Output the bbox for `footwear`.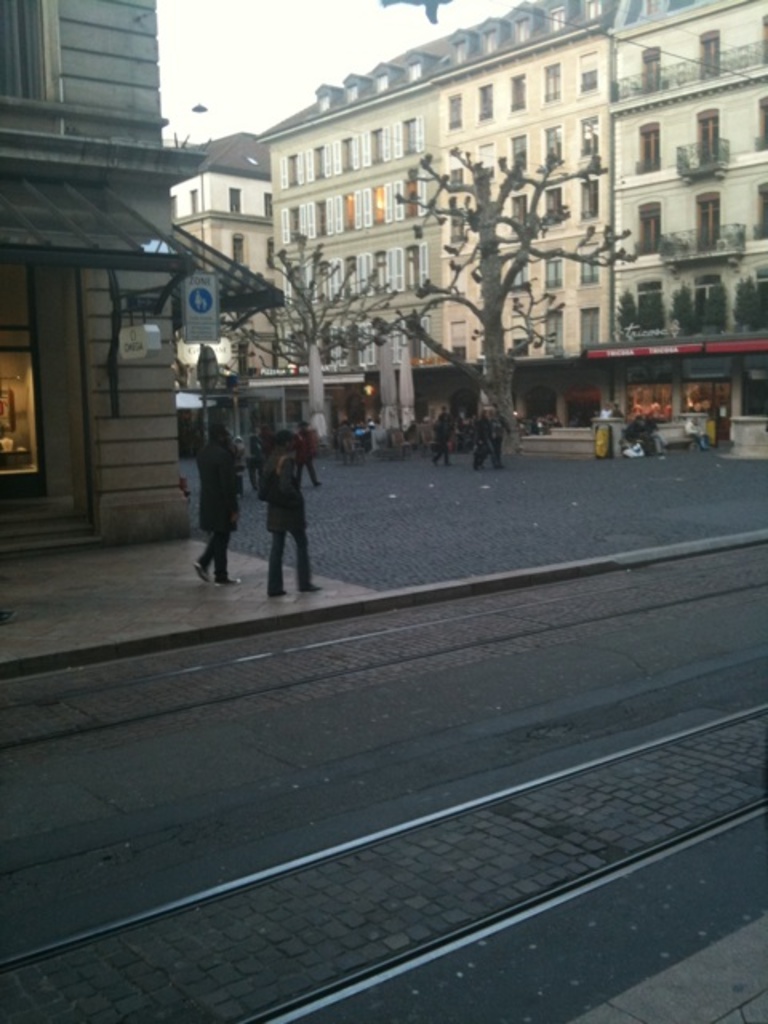
region(290, 574, 328, 592).
